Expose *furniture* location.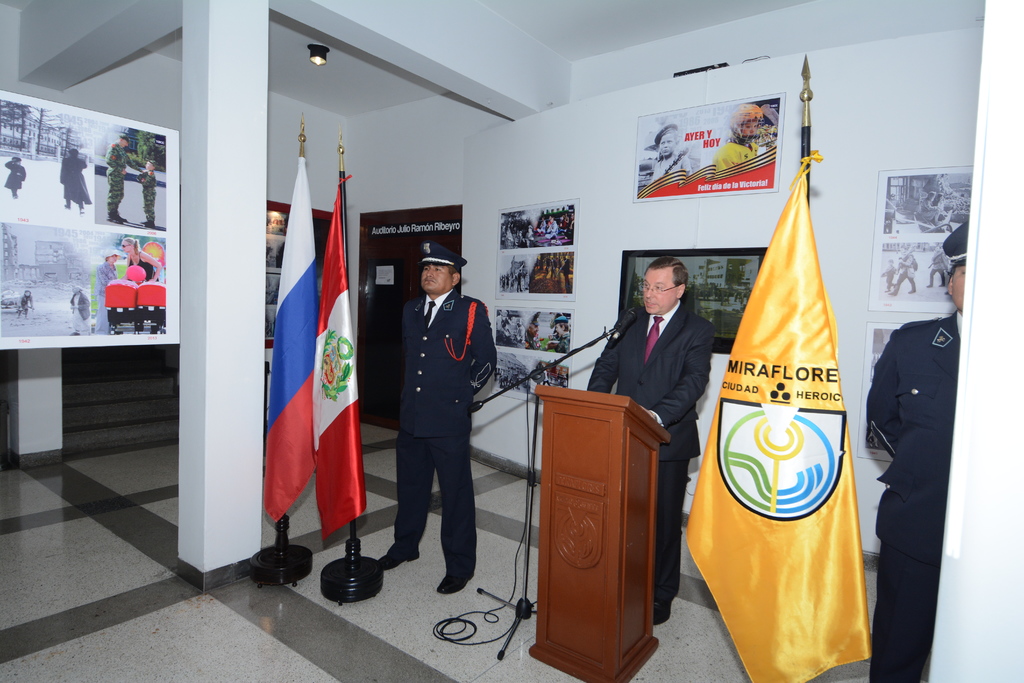
Exposed at region(531, 383, 673, 682).
